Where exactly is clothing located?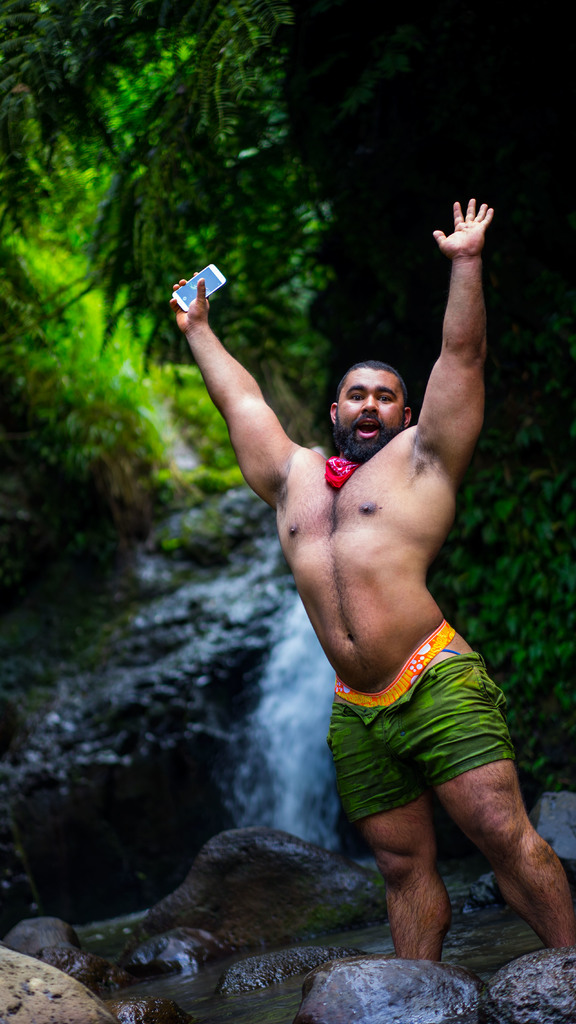
Its bounding box is Rect(324, 614, 510, 832).
